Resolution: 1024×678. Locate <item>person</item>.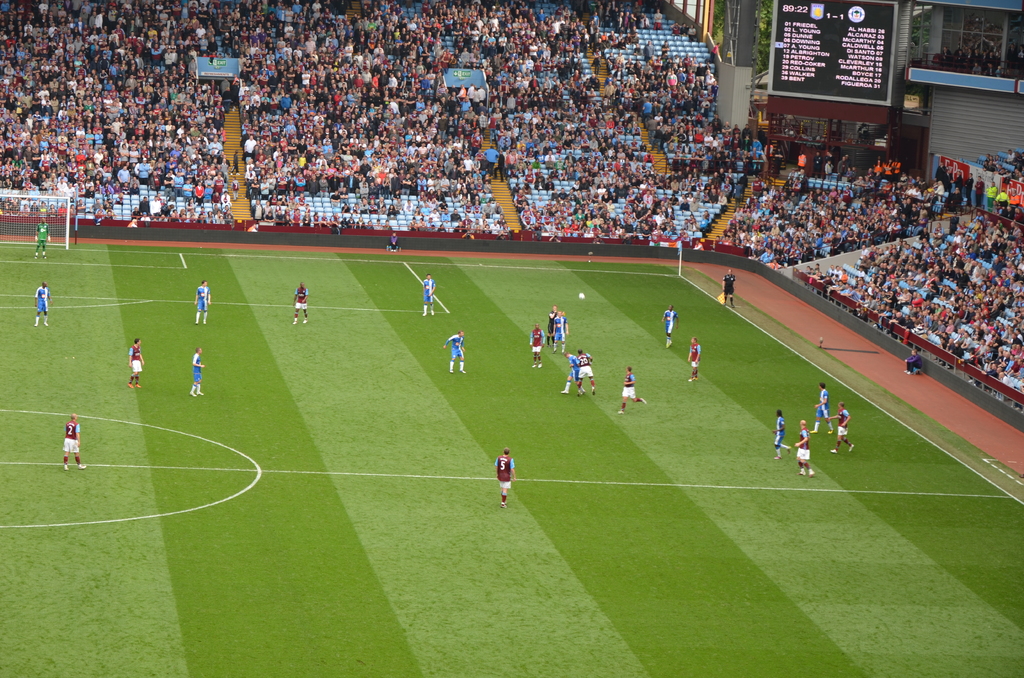
x1=575 y1=348 x2=596 y2=396.
